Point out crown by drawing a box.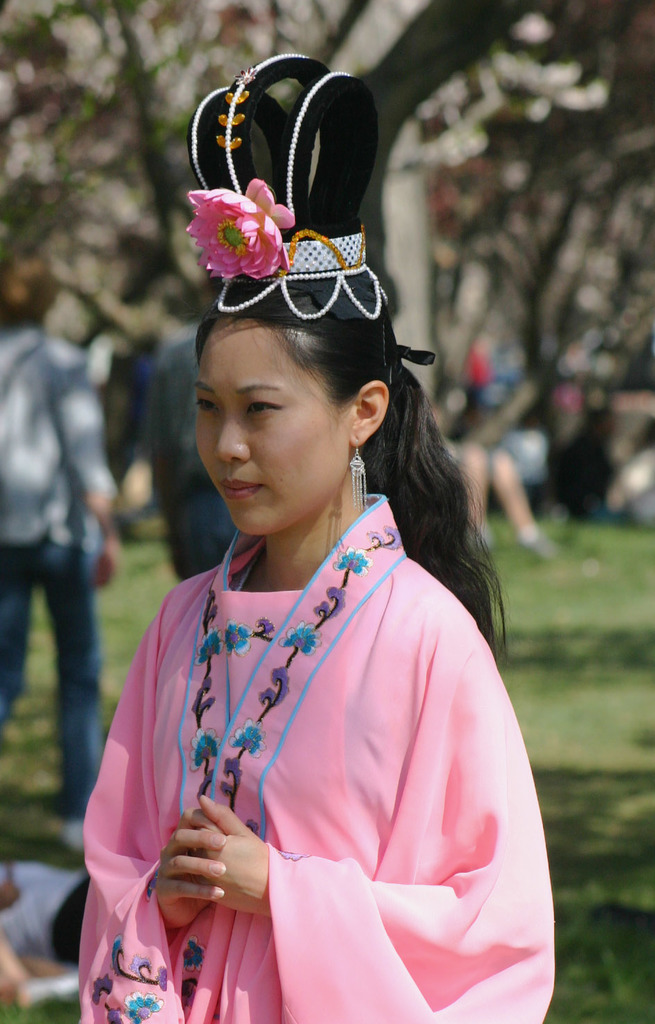
x1=182, y1=54, x2=398, y2=316.
